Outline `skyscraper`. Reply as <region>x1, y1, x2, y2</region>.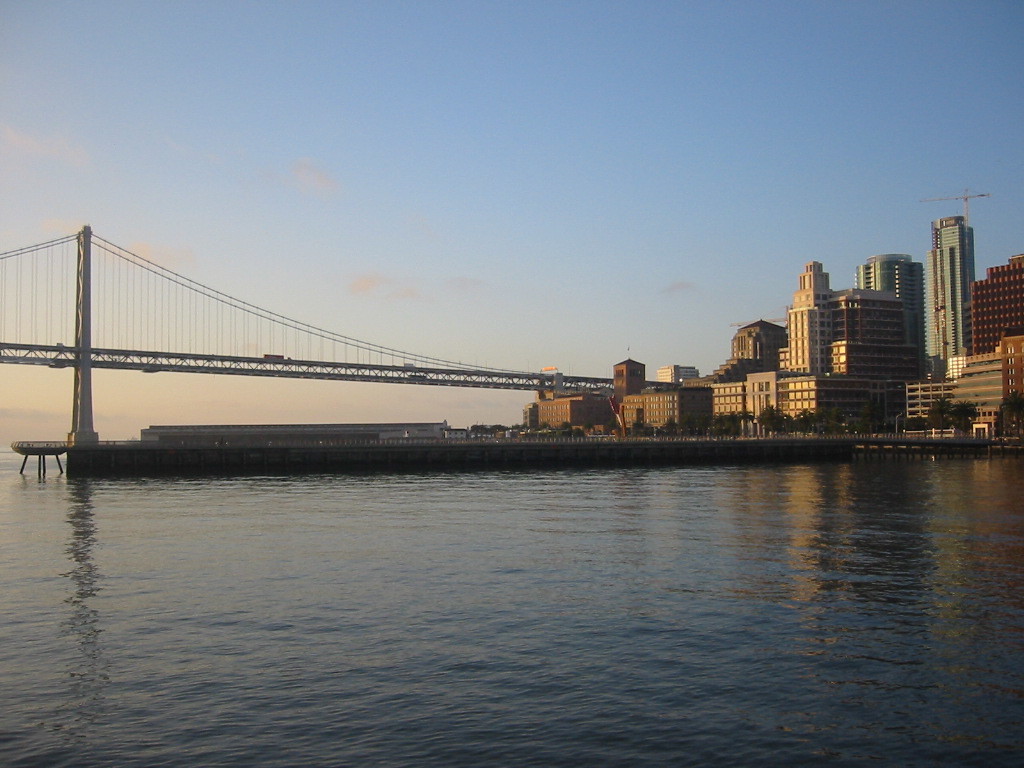
<region>651, 362, 697, 383</region>.
